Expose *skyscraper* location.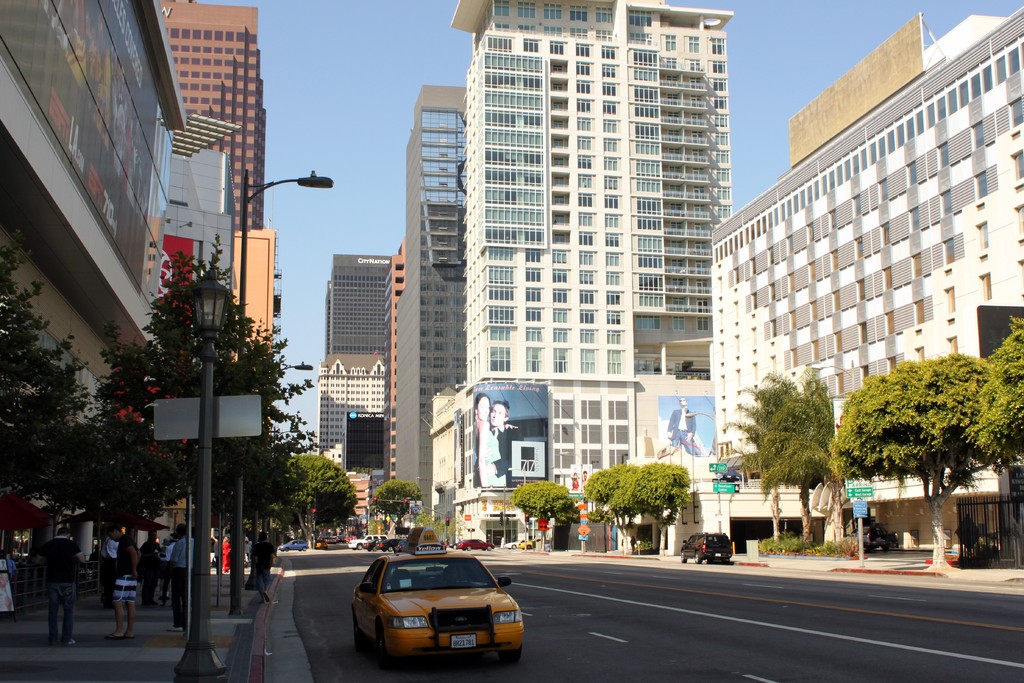
Exposed at x1=439 y1=0 x2=736 y2=556.
